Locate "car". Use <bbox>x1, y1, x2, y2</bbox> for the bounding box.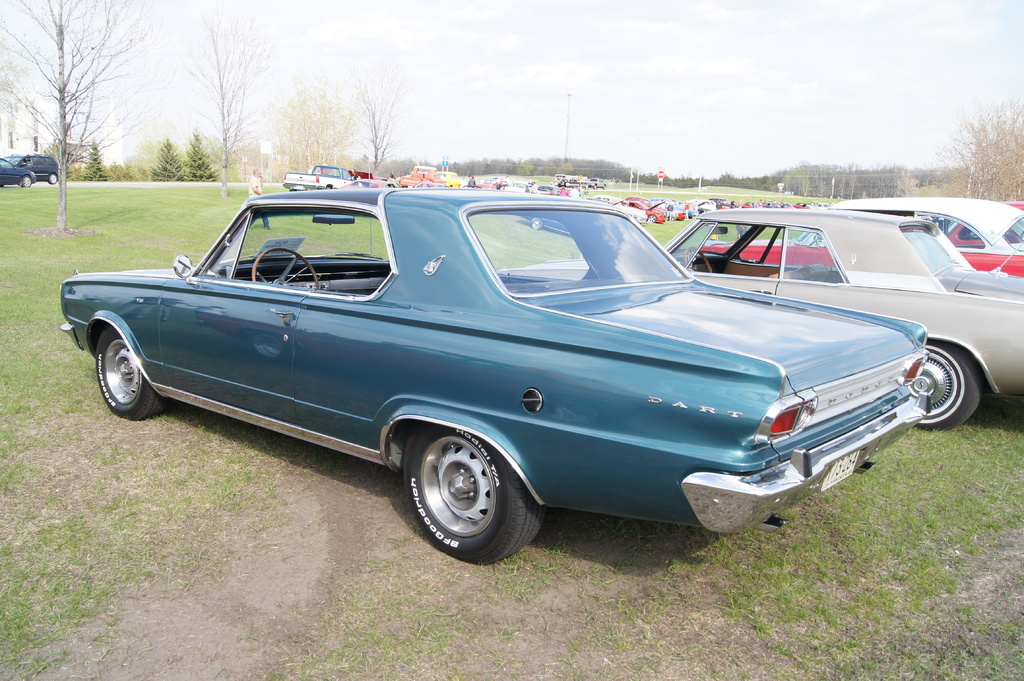
<bbox>70, 191, 956, 565</bbox>.
